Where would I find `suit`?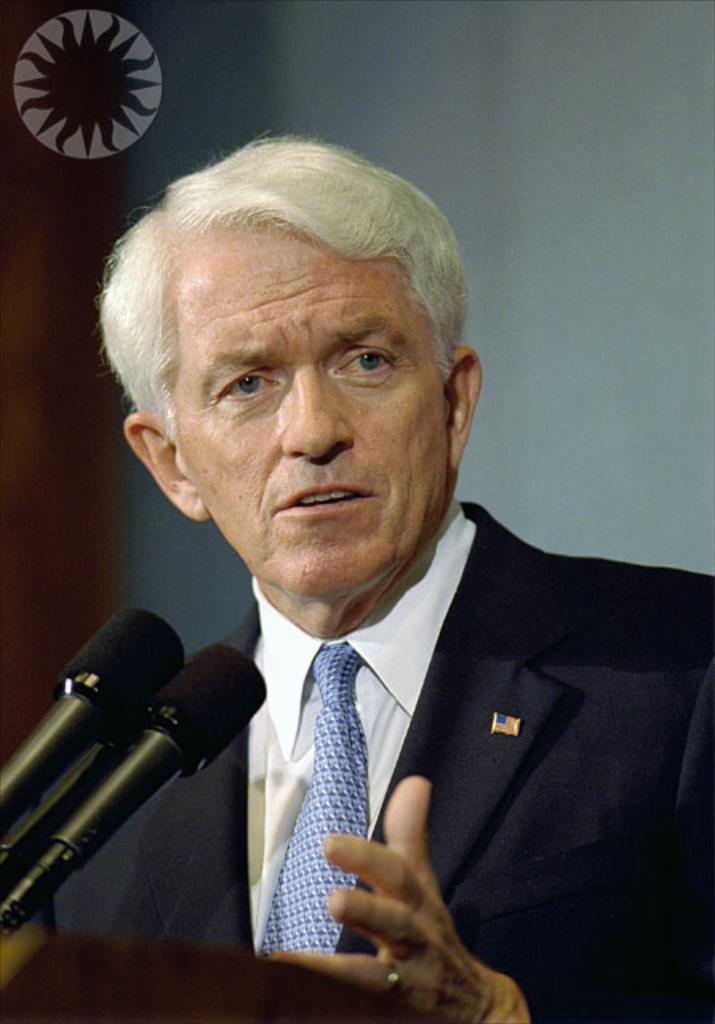
At [x1=85, y1=266, x2=670, y2=1008].
